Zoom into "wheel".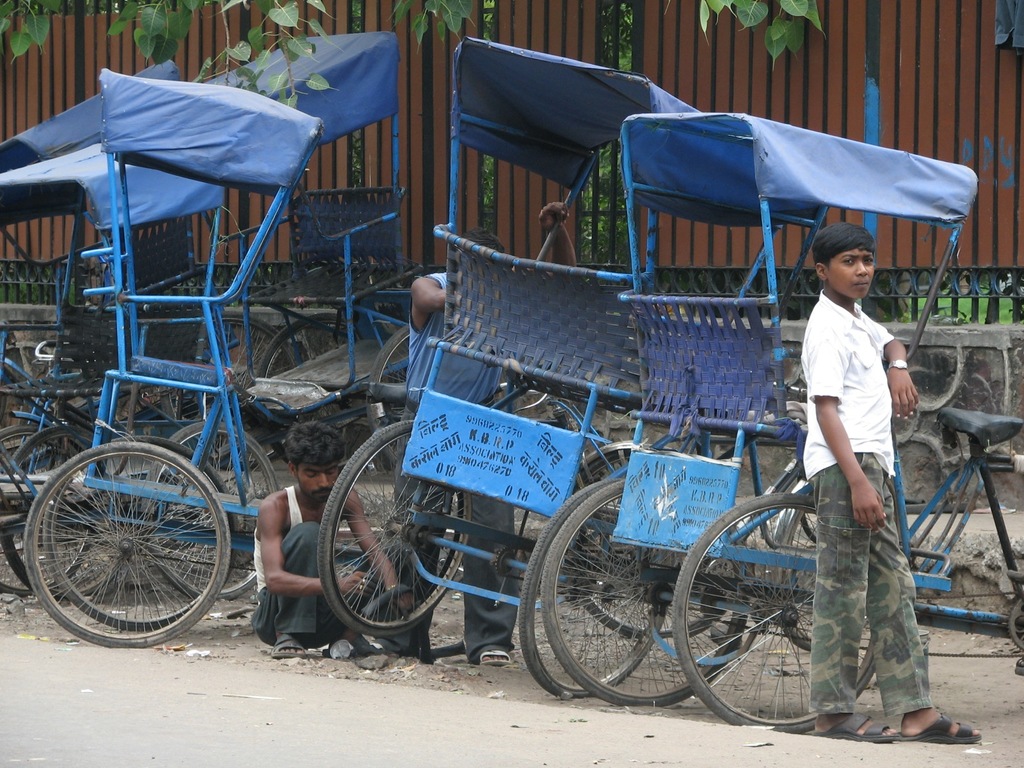
Zoom target: <bbox>156, 308, 305, 467</bbox>.
